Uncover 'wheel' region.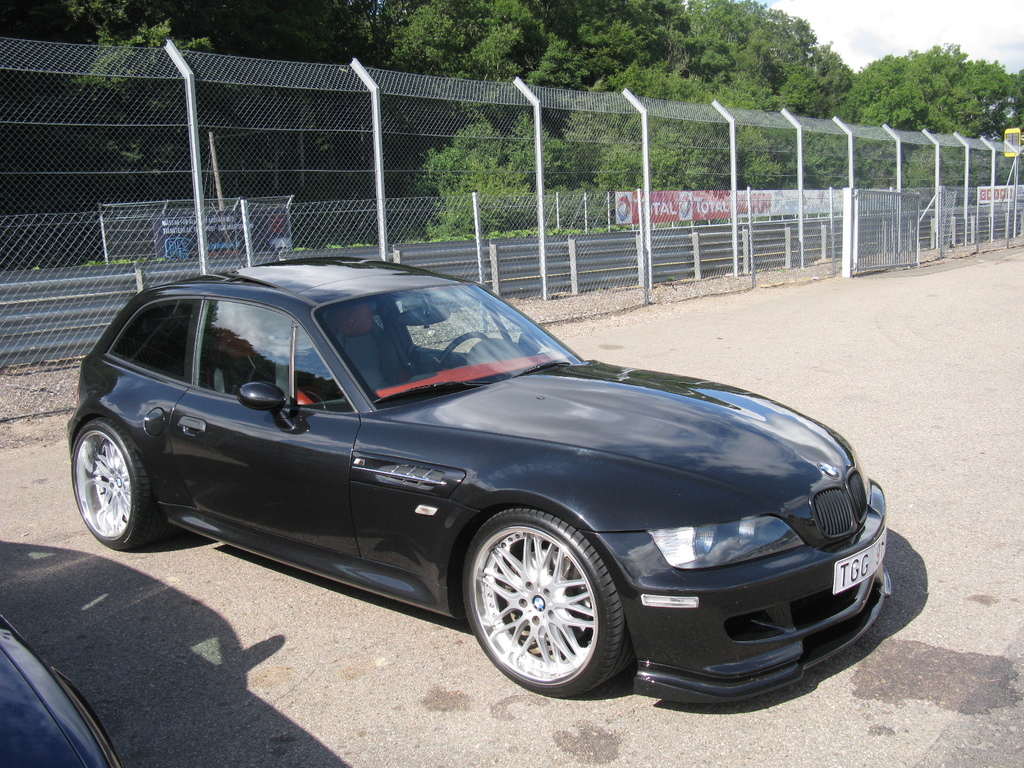
Uncovered: (left=71, top=418, right=169, bottom=549).
